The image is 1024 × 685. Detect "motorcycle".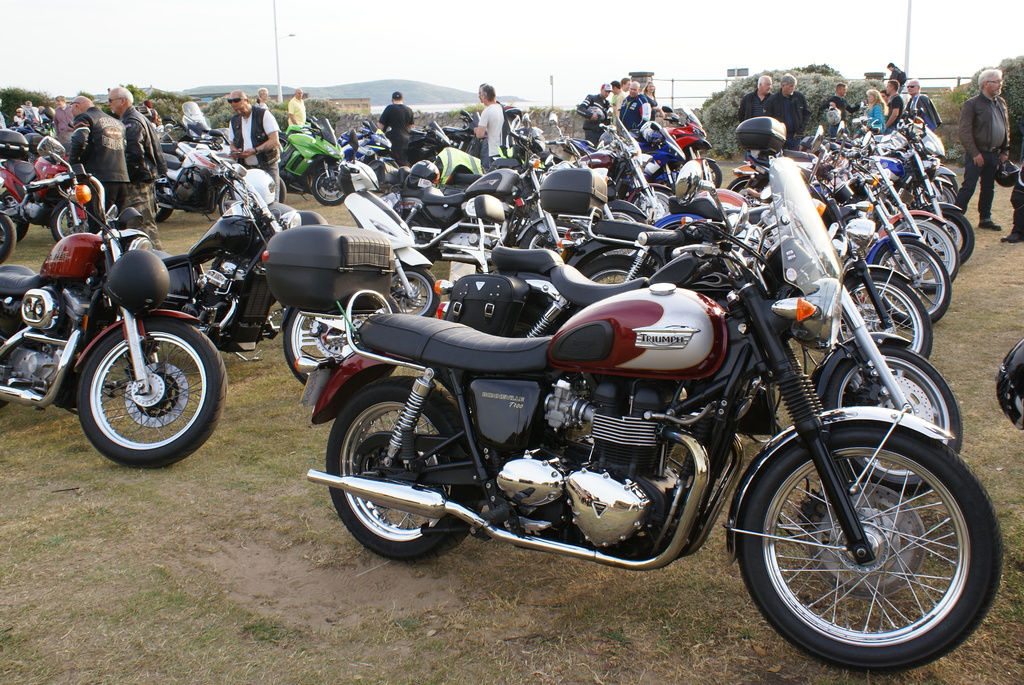
Detection: [left=113, top=147, right=288, bottom=365].
